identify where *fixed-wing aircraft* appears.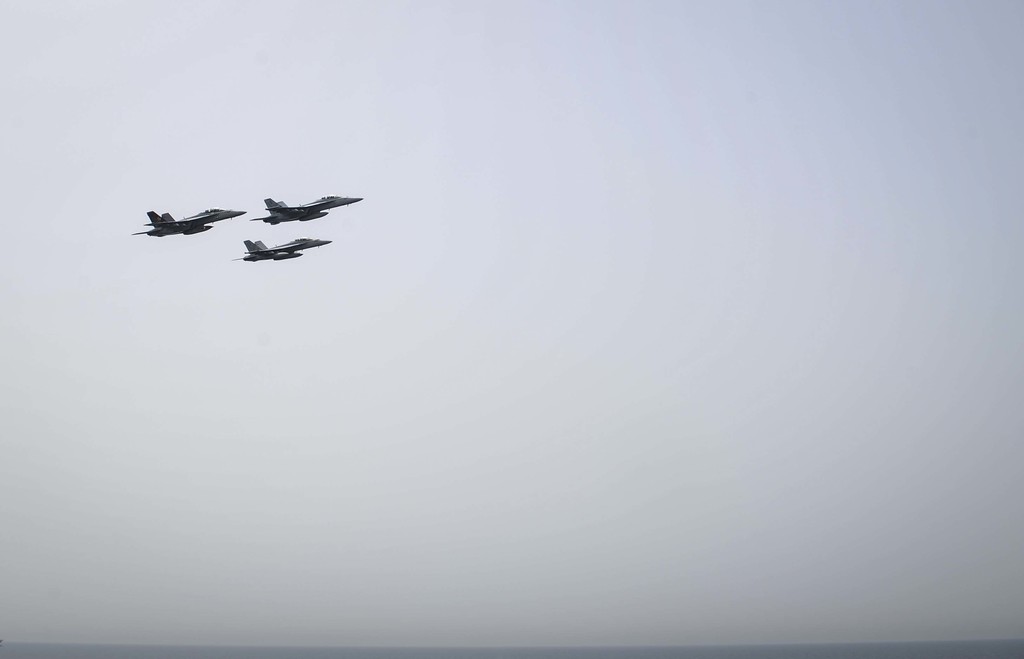
Appears at [248,192,364,220].
